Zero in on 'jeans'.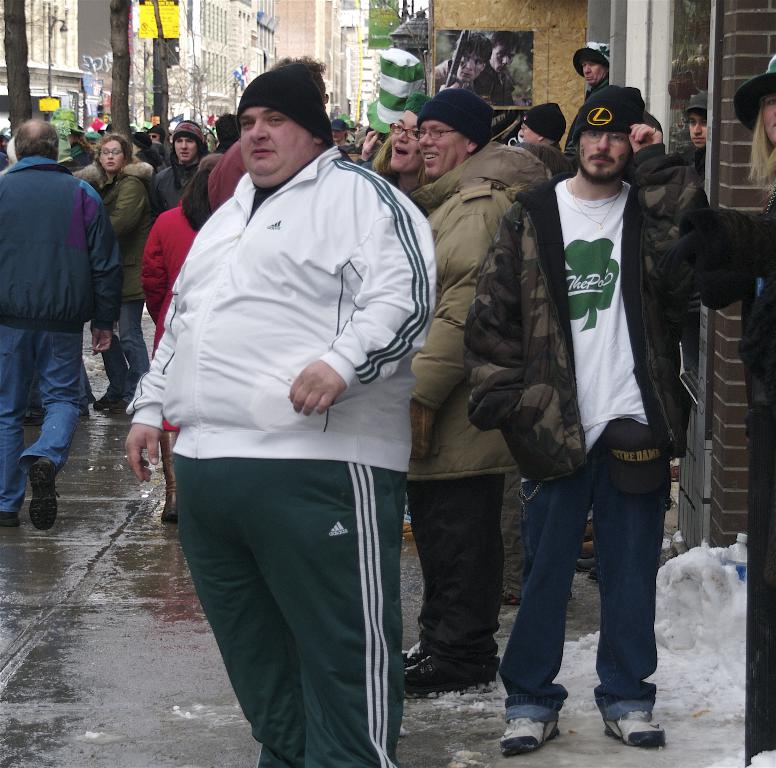
Zeroed in: locate(499, 431, 662, 743).
